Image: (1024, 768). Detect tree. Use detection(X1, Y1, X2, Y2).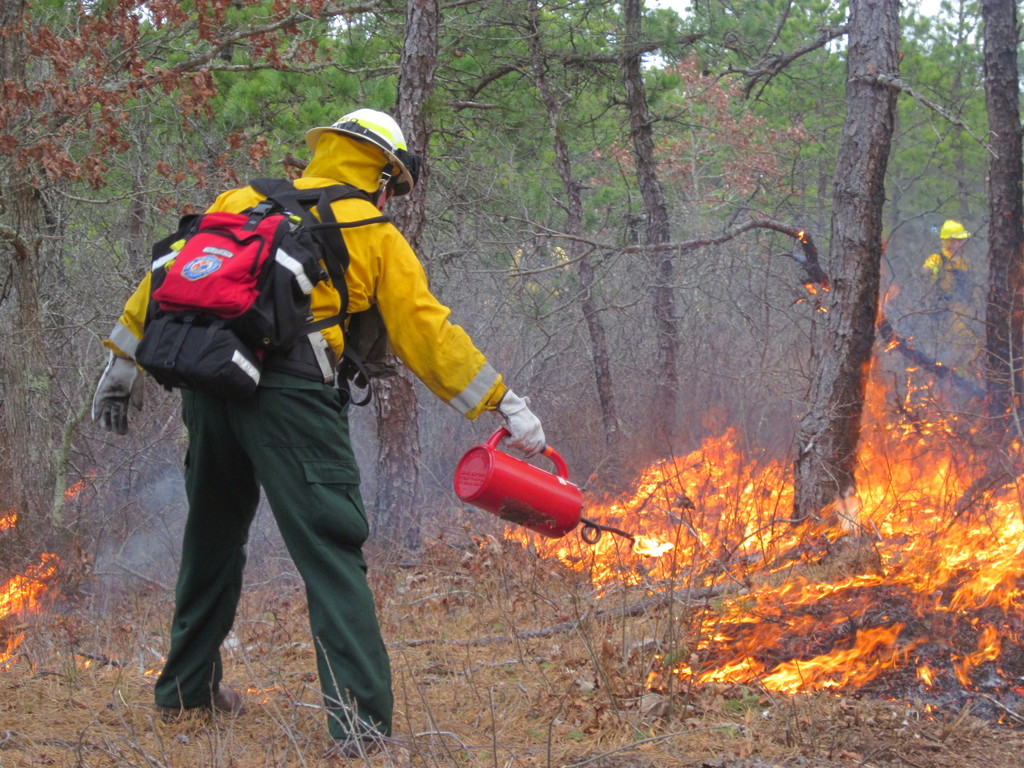
detection(0, 1, 389, 510).
